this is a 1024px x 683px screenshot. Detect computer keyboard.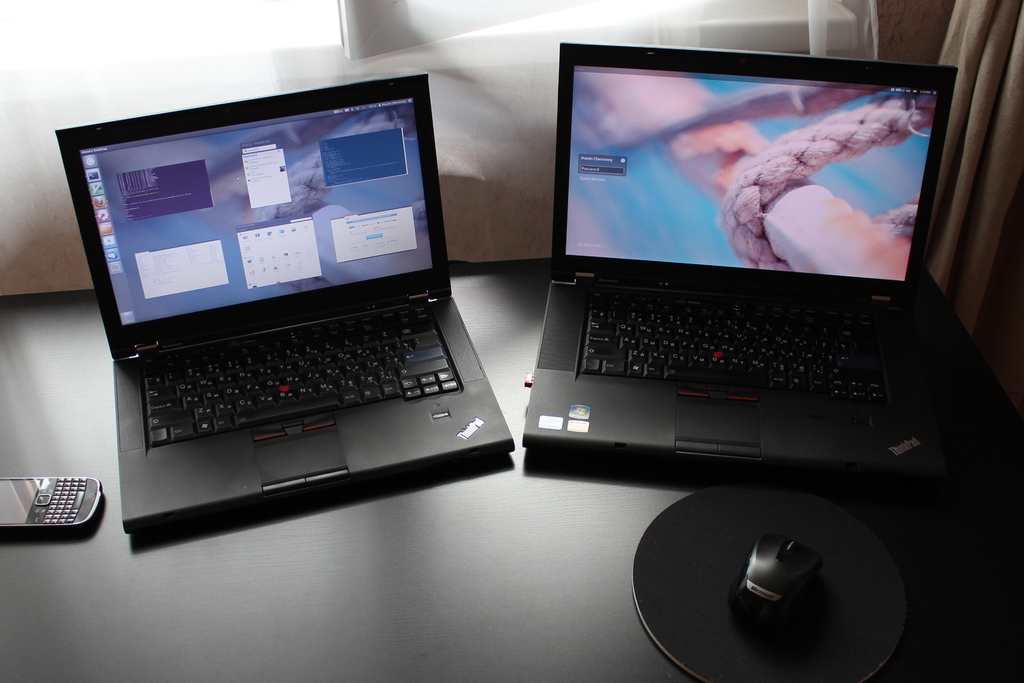
crop(575, 287, 900, 400).
